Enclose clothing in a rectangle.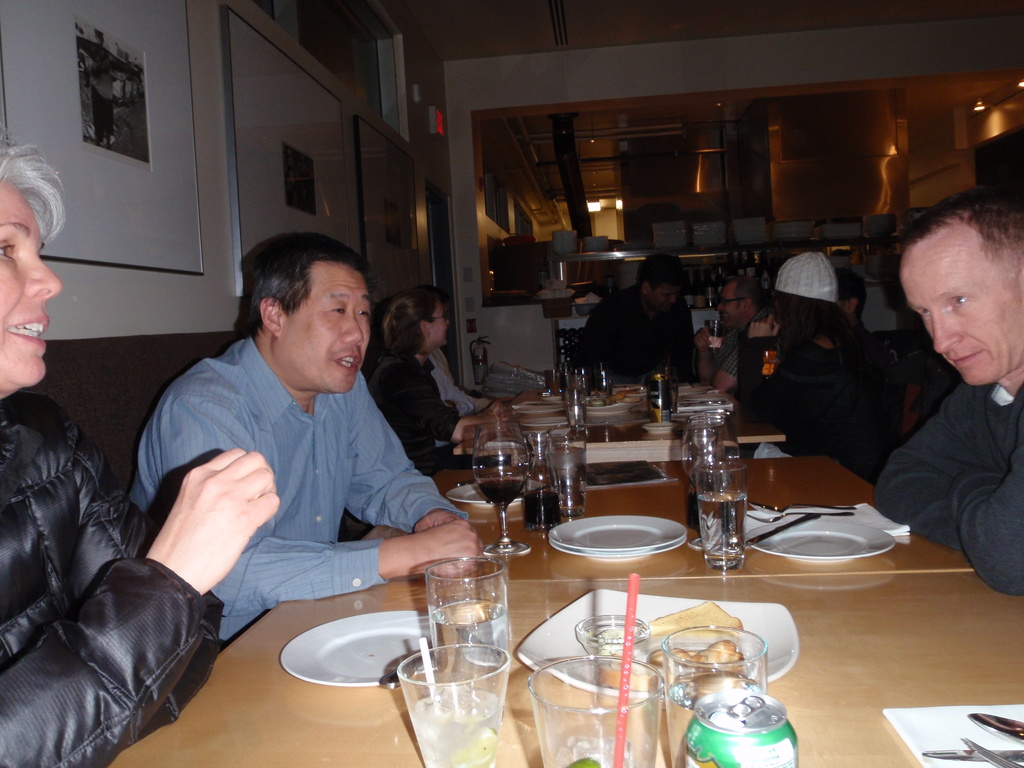
[x1=121, y1=289, x2=459, y2=646].
